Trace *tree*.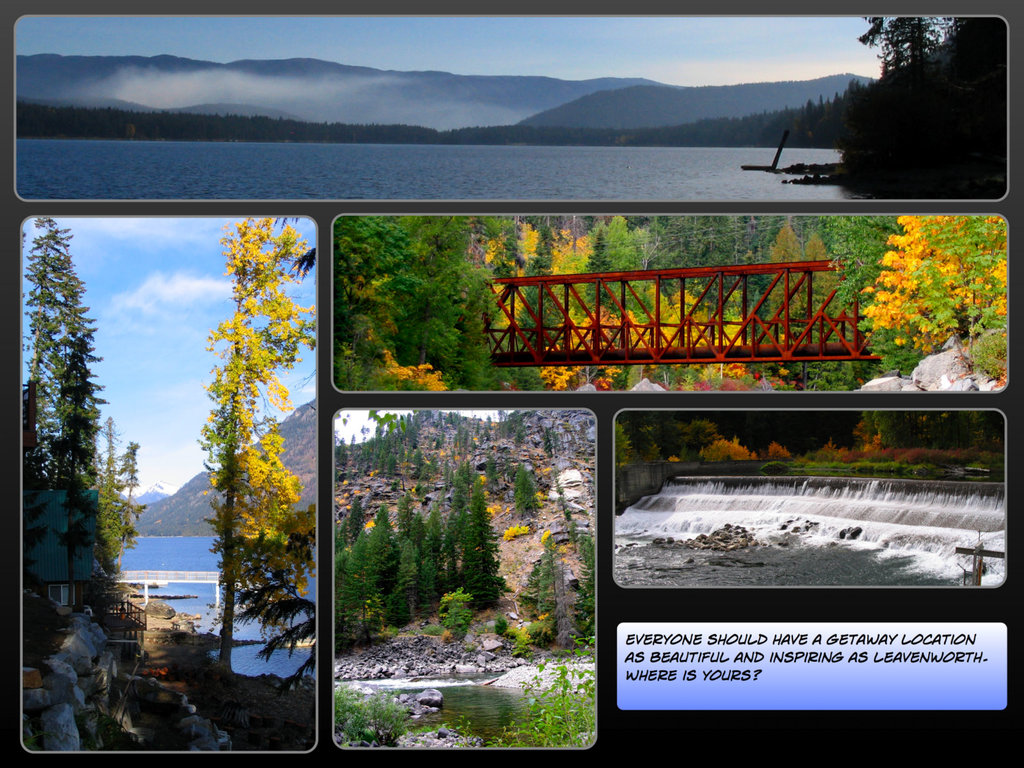
Traced to left=512, top=463, right=544, bottom=522.
